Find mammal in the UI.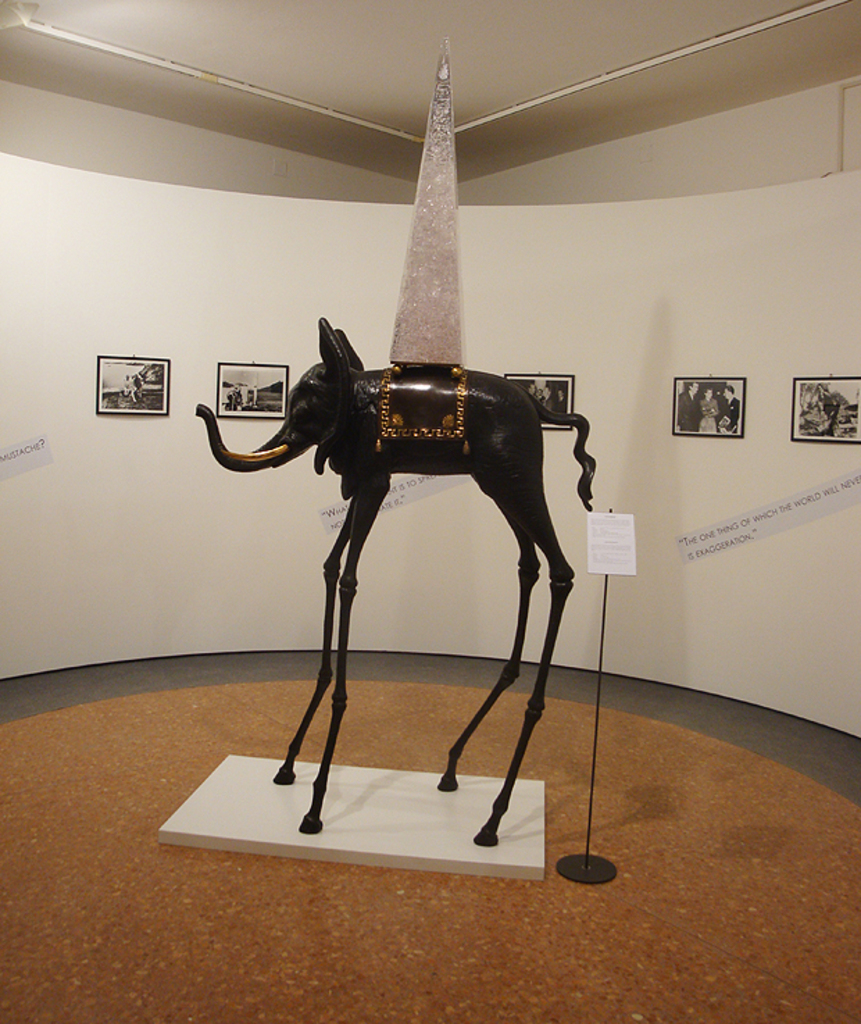
UI element at (left=224, top=256, right=596, bottom=857).
